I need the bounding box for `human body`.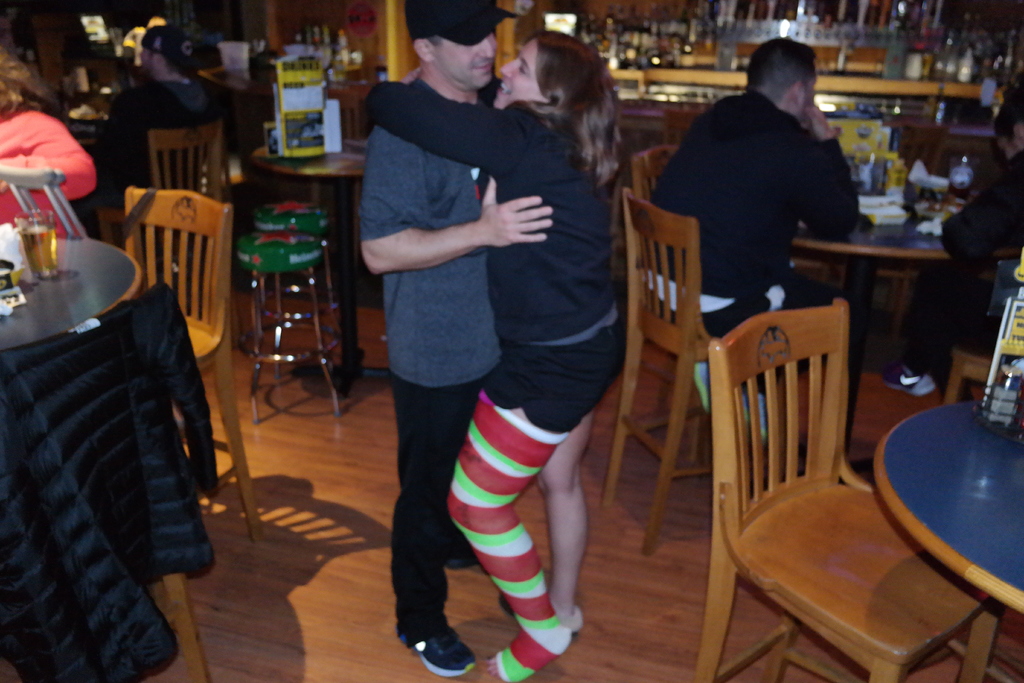
Here it is: <box>99,74,232,192</box>.
